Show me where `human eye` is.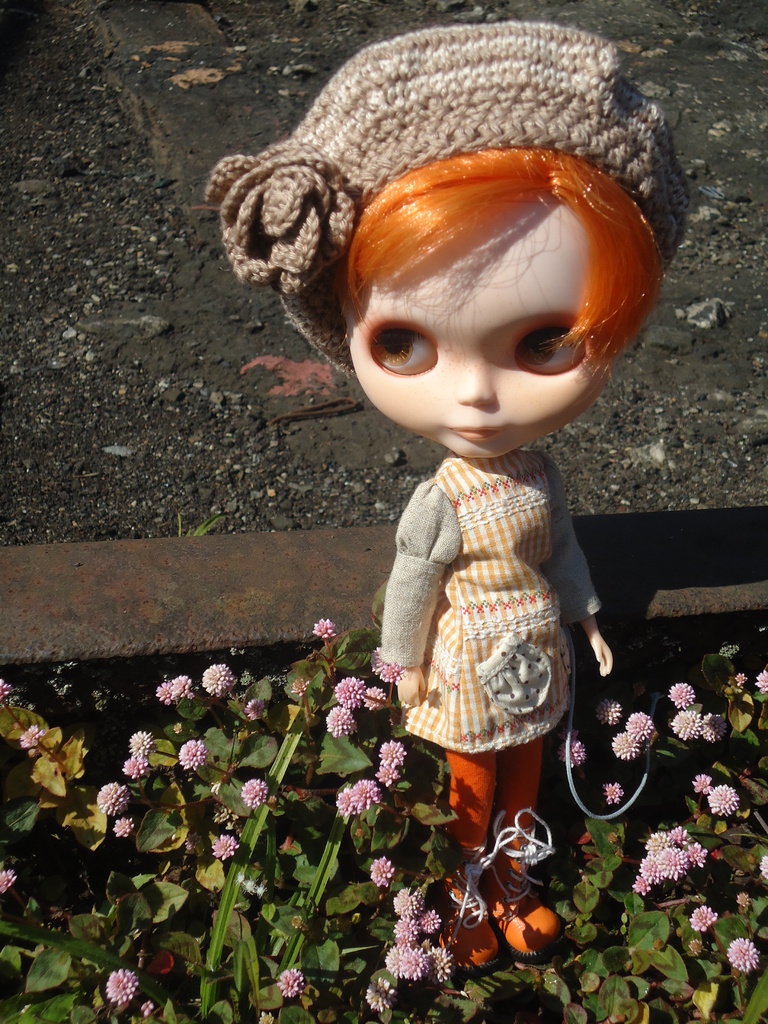
`human eye` is at rect(518, 326, 597, 379).
